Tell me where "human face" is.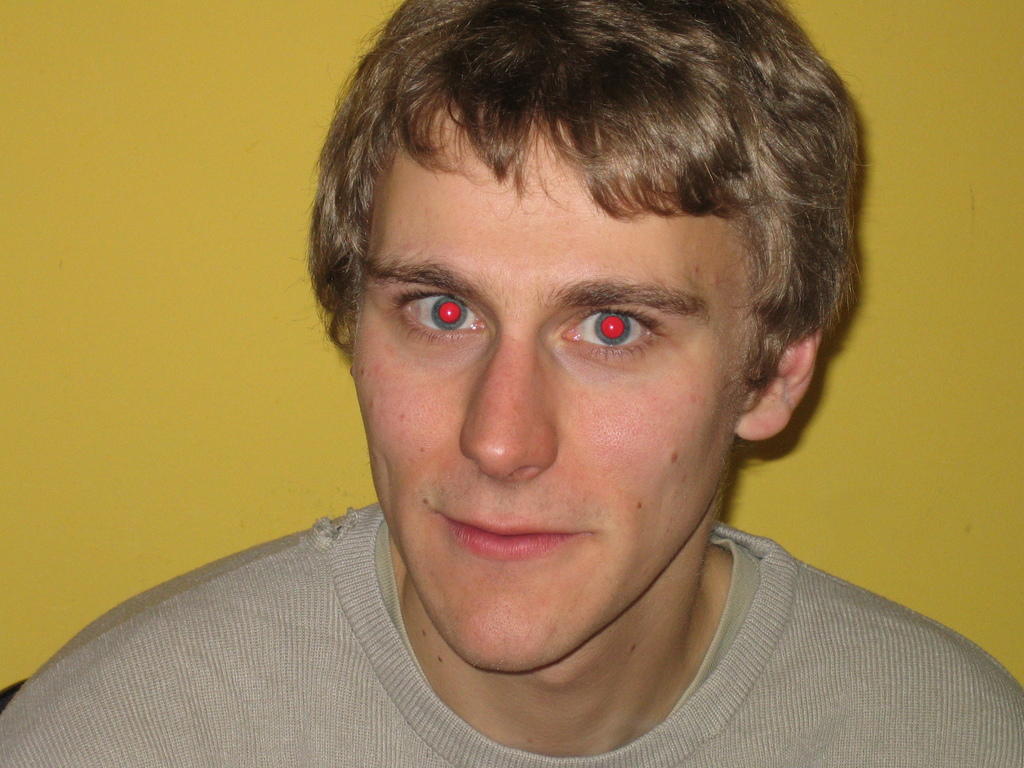
"human face" is at [348, 114, 750, 672].
